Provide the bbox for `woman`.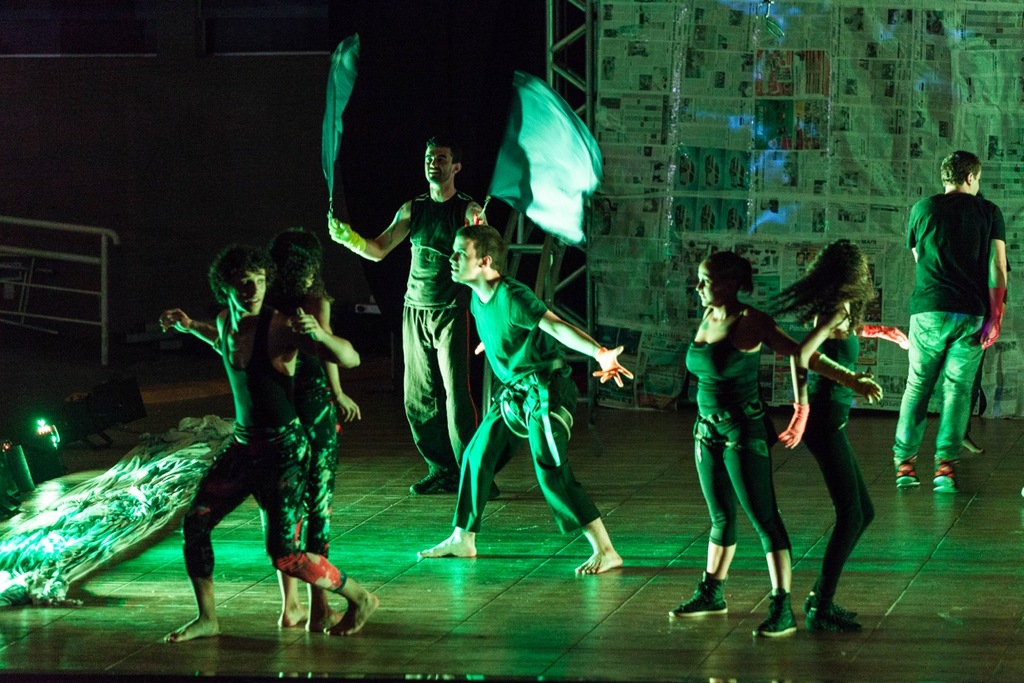
{"left": 165, "top": 230, "right": 367, "bottom": 630}.
